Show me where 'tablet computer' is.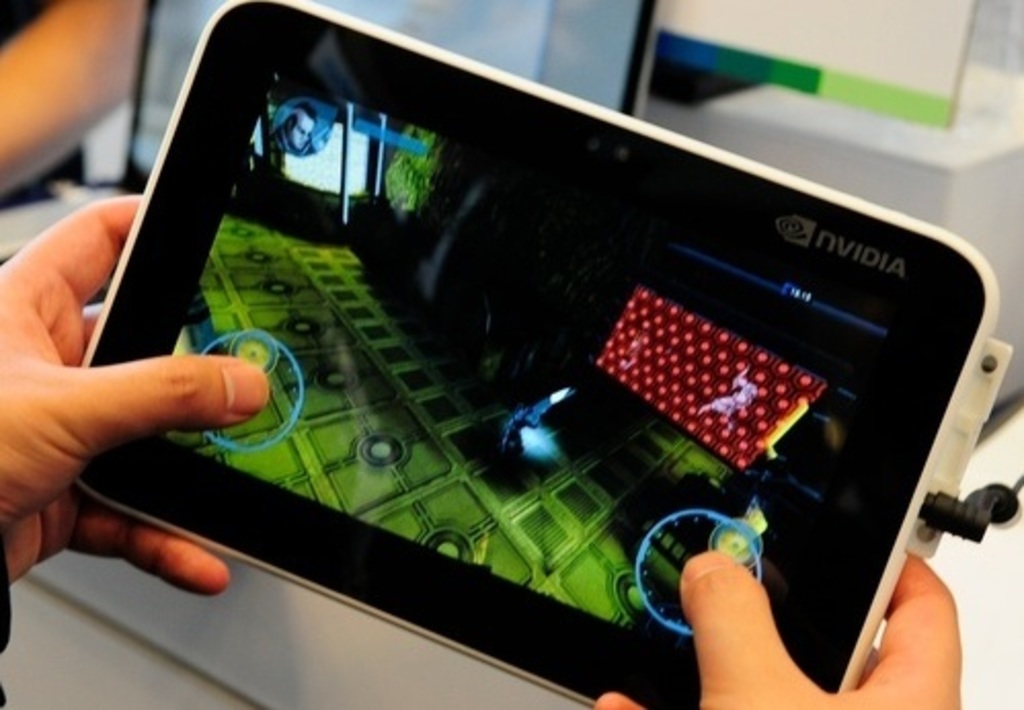
'tablet computer' is at box=[70, 0, 999, 708].
